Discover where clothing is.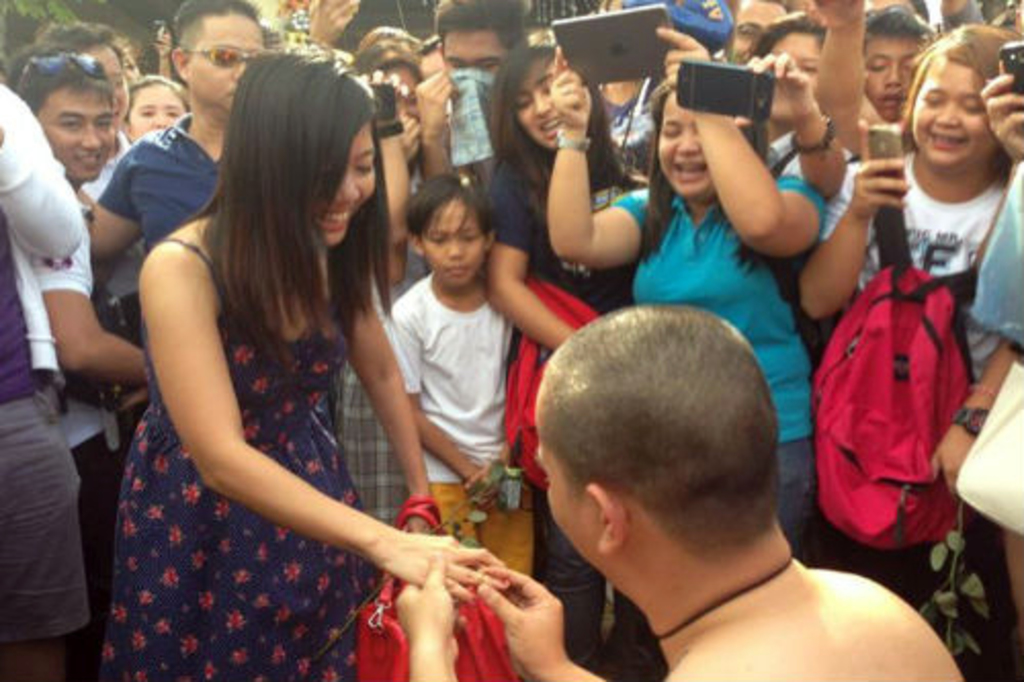
Discovered at (x1=393, y1=268, x2=528, y2=586).
